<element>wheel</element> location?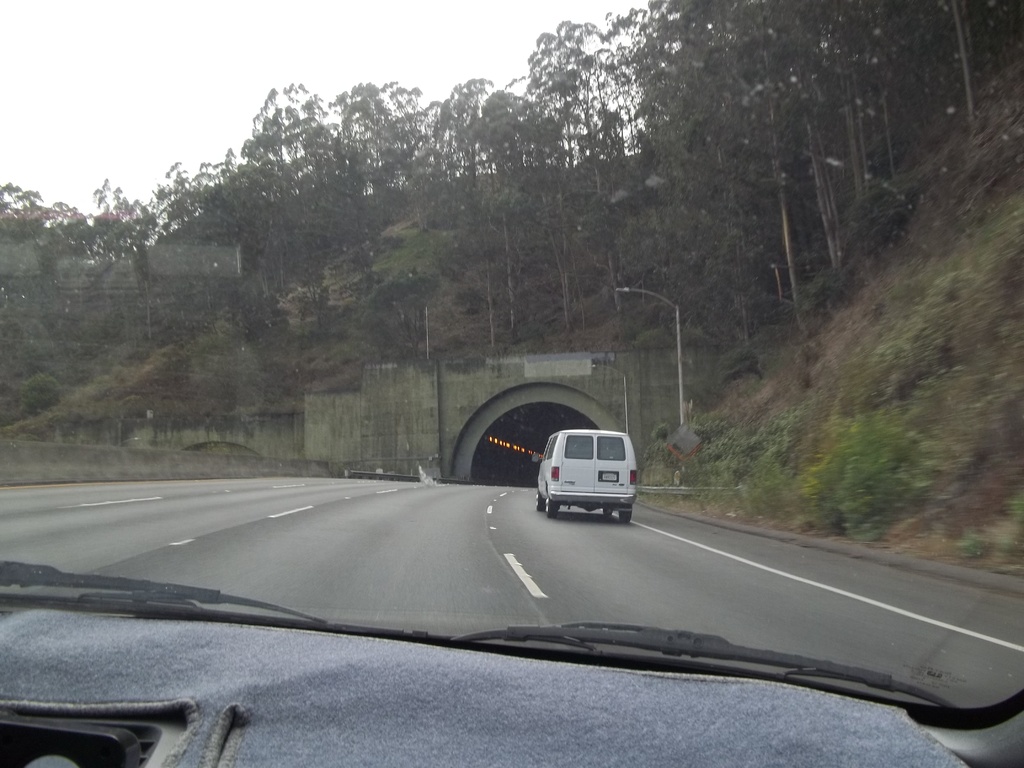
x1=602, y1=507, x2=611, y2=519
